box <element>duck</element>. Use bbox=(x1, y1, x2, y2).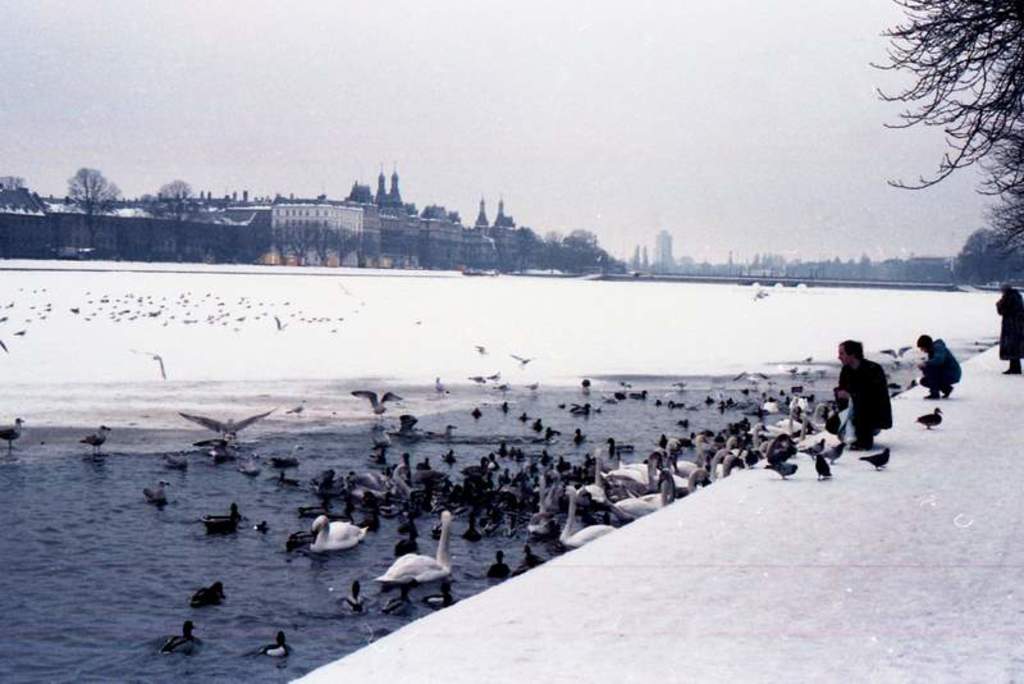
bbox=(800, 433, 826, 455).
